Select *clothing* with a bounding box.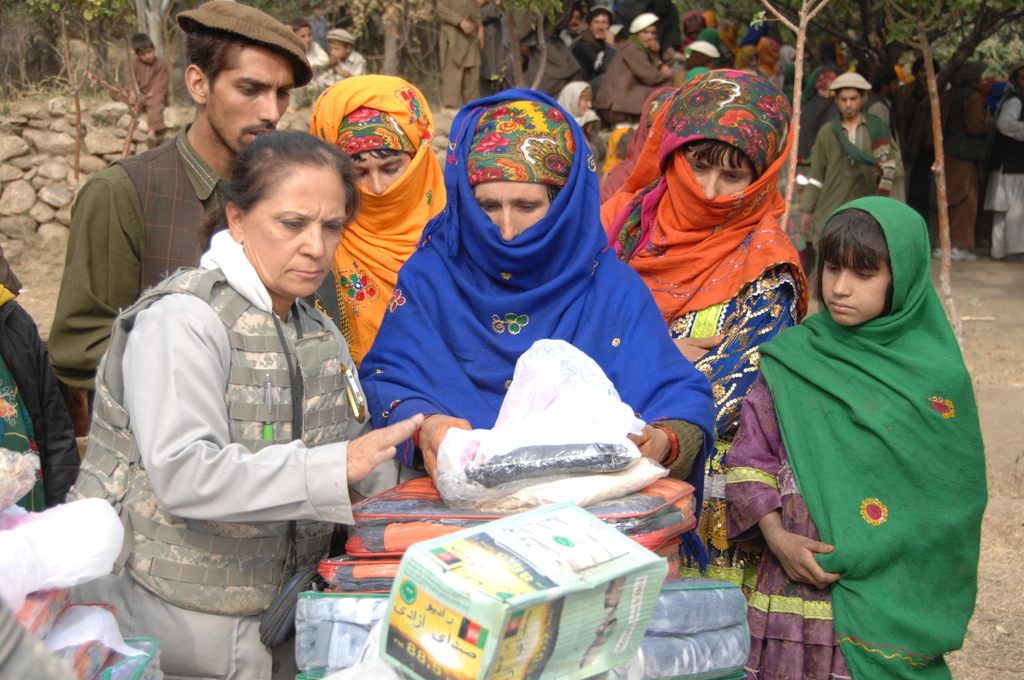
890 69 938 234.
